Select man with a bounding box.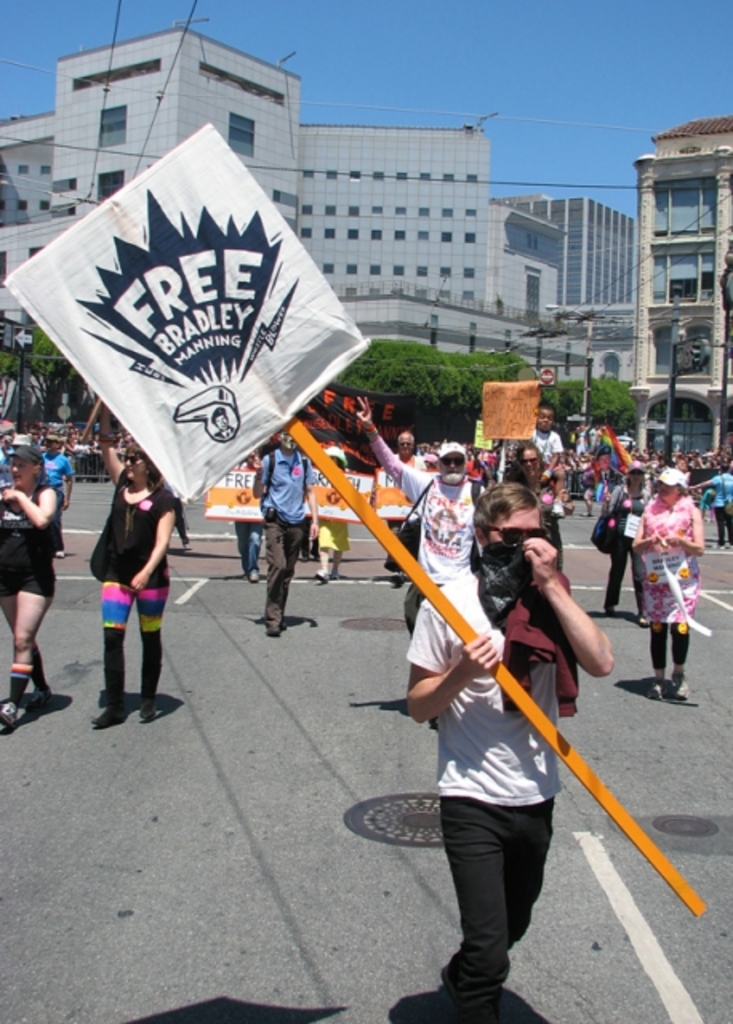
379 450 599 998.
